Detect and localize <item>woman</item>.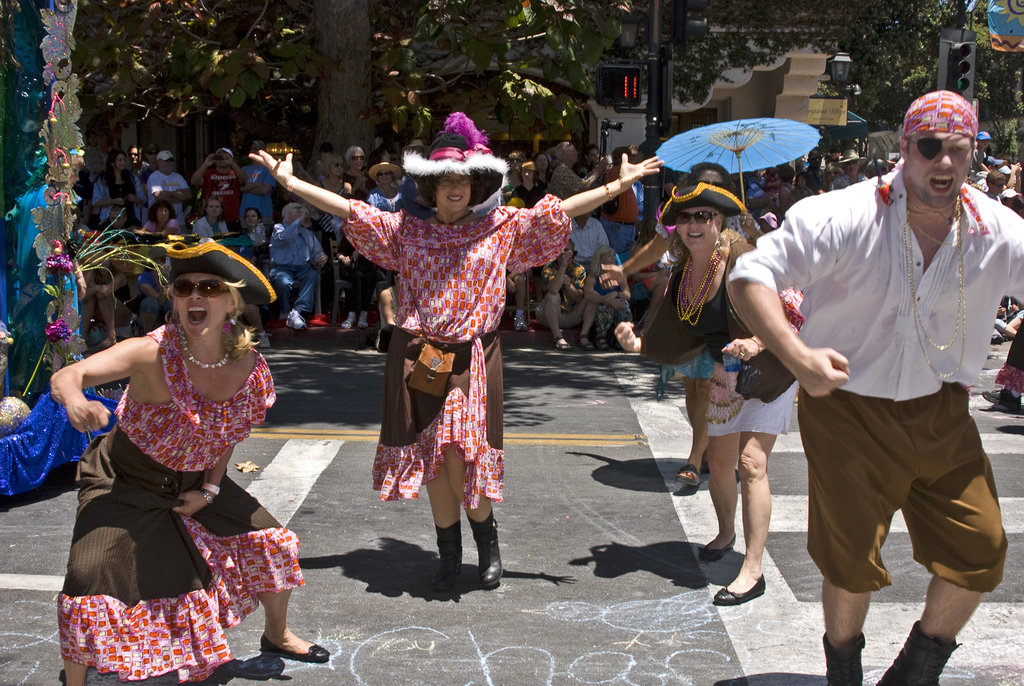
Localized at l=583, t=247, r=636, b=357.
